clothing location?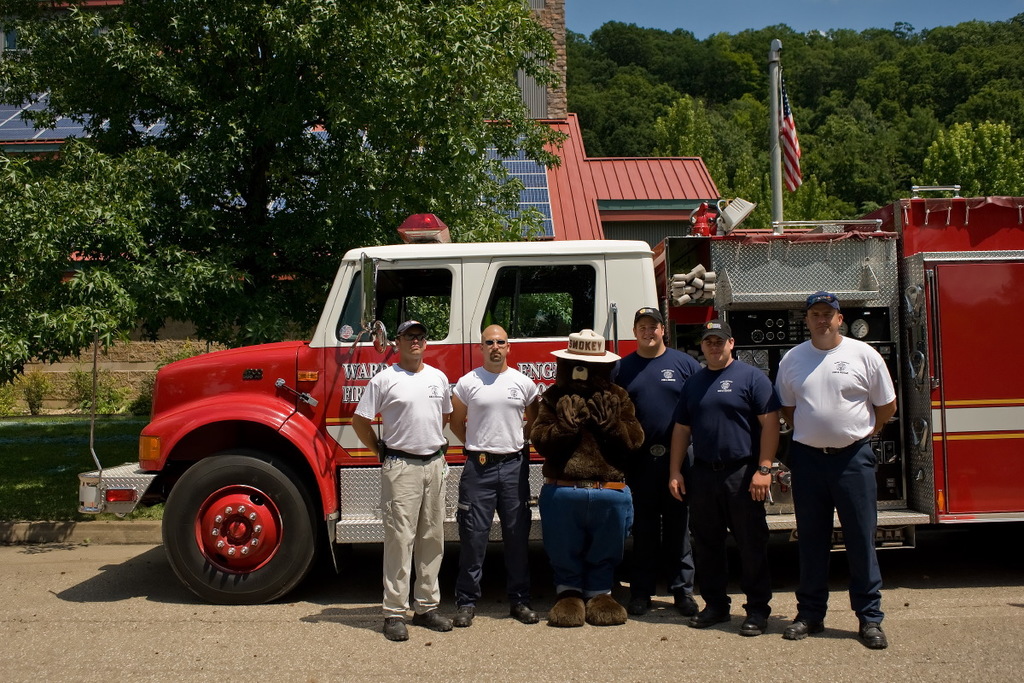
box(443, 365, 546, 599)
